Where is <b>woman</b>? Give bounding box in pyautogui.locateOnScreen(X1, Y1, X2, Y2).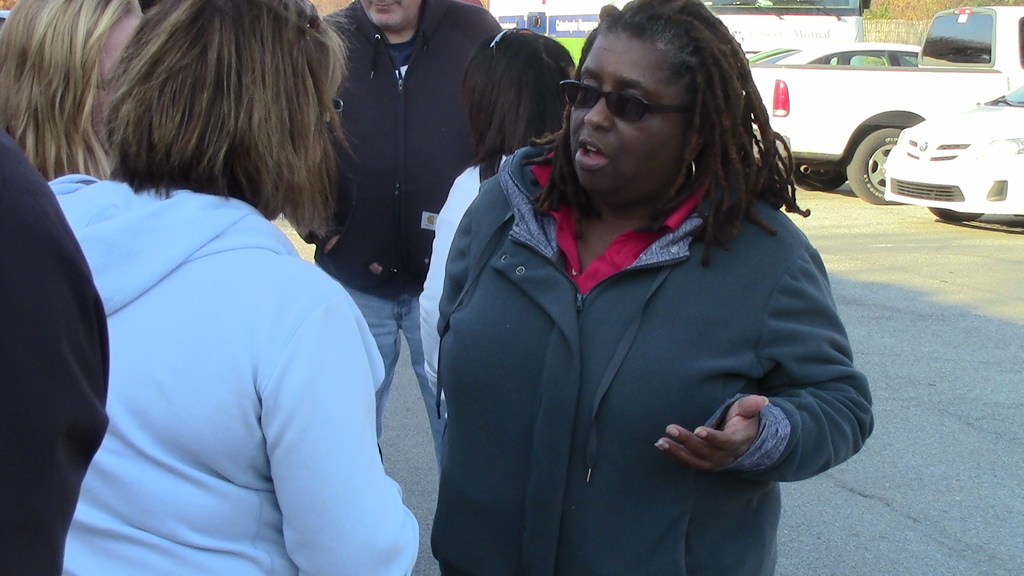
pyautogui.locateOnScreen(0, 0, 152, 181).
